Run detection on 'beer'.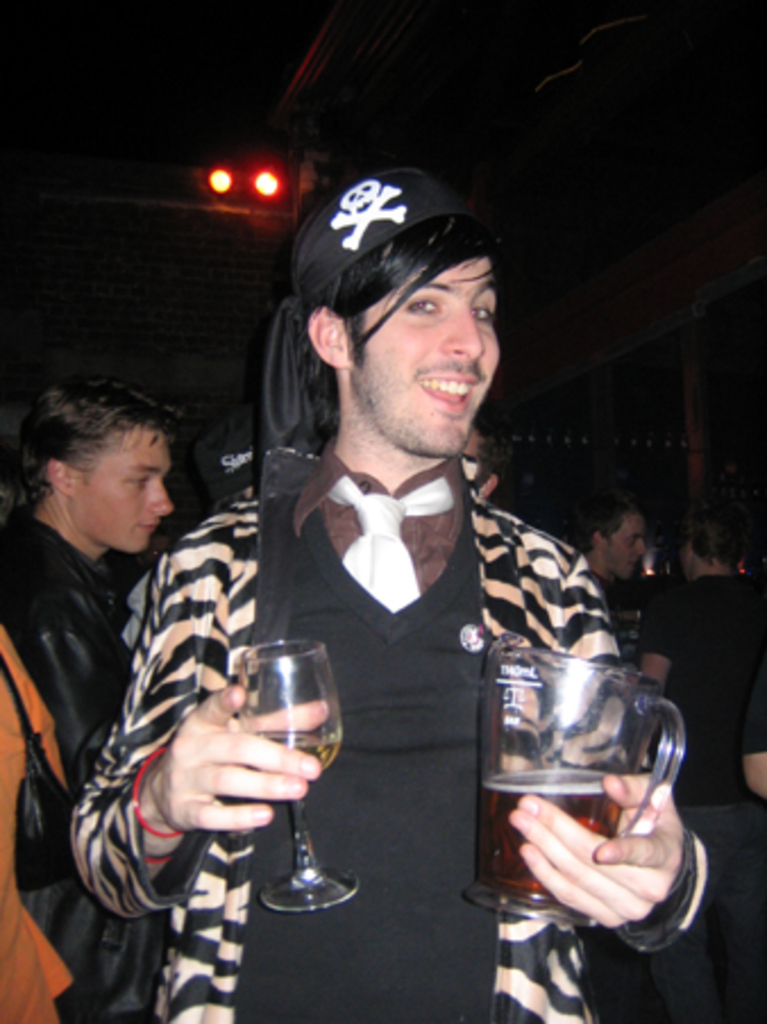
Result: l=477, t=763, r=651, b=926.
